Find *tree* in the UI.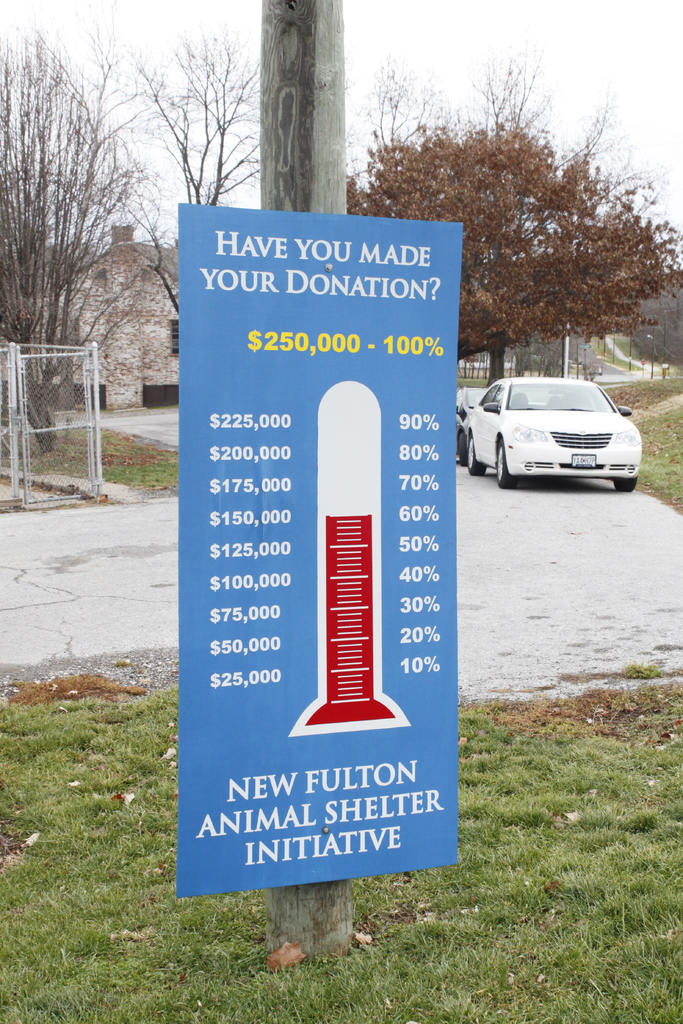
UI element at Rect(0, 11, 169, 448).
